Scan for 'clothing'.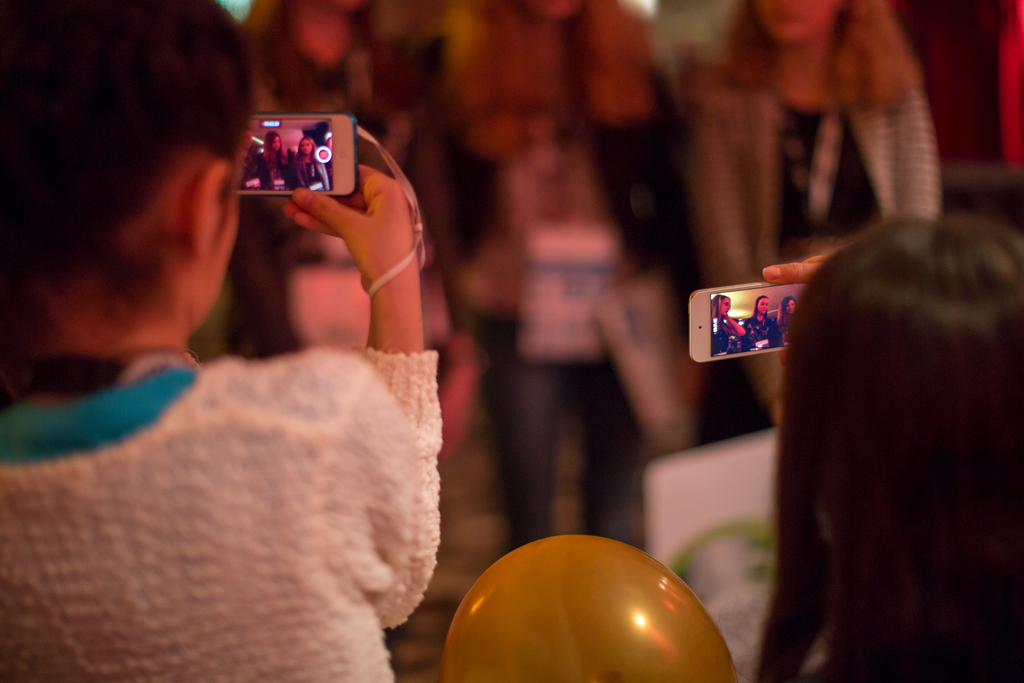
Scan result: <bbox>452, 103, 698, 543</bbox>.
